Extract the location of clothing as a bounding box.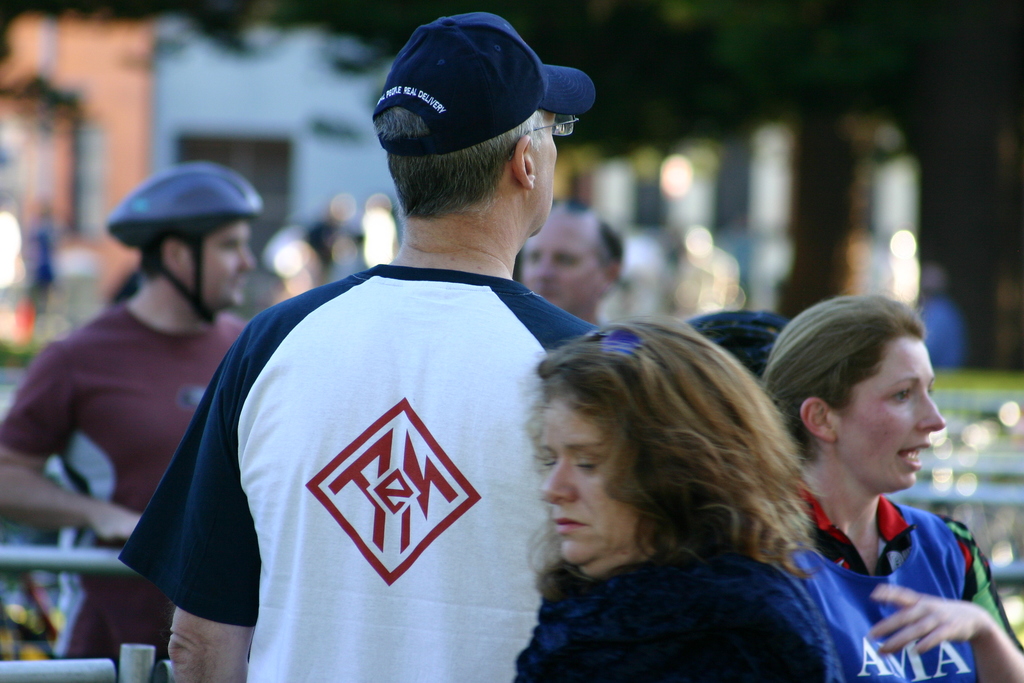
bbox(769, 493, 1023, 682).
